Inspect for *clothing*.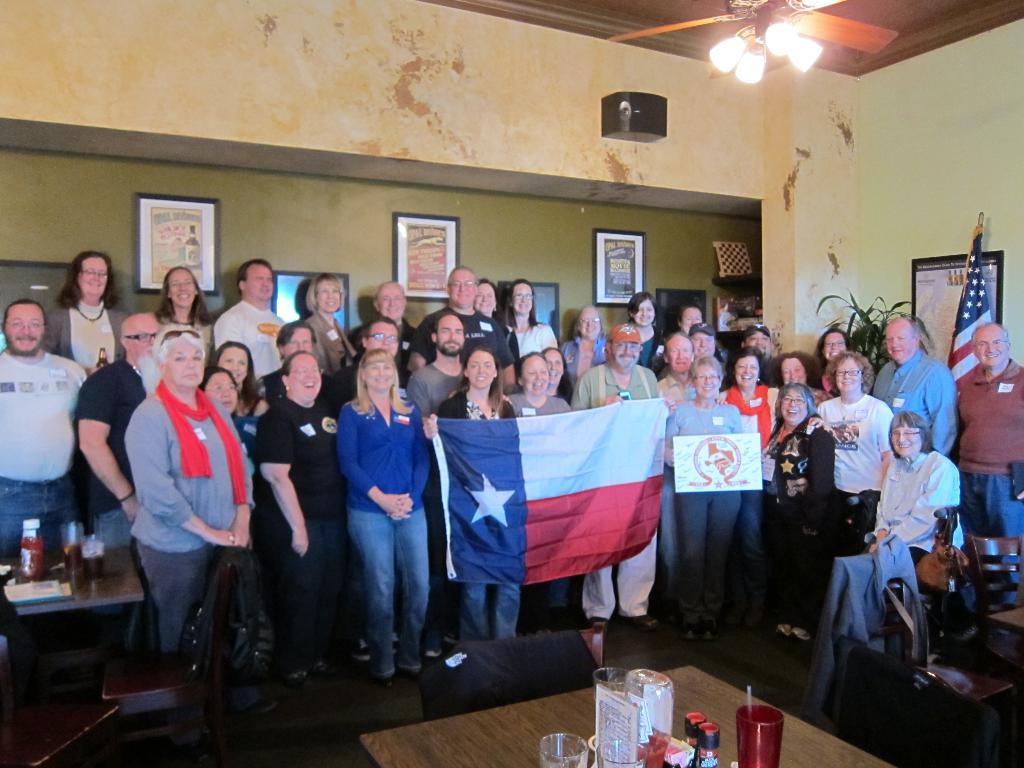
Inspection: box=[36, 307, 143, 364].
